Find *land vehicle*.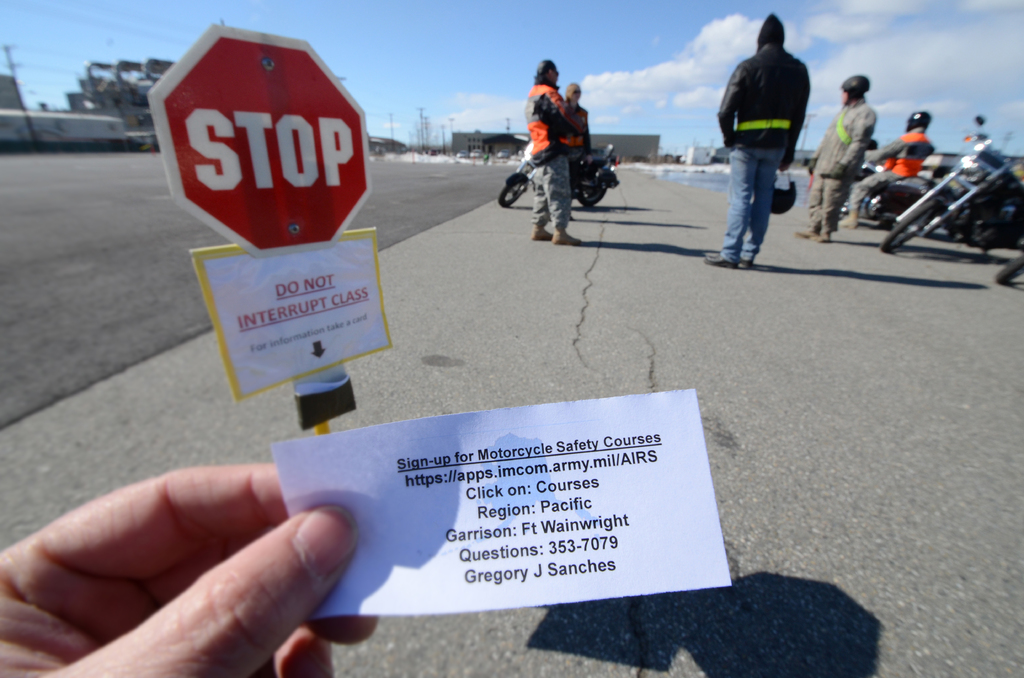
836/159/950/220.
